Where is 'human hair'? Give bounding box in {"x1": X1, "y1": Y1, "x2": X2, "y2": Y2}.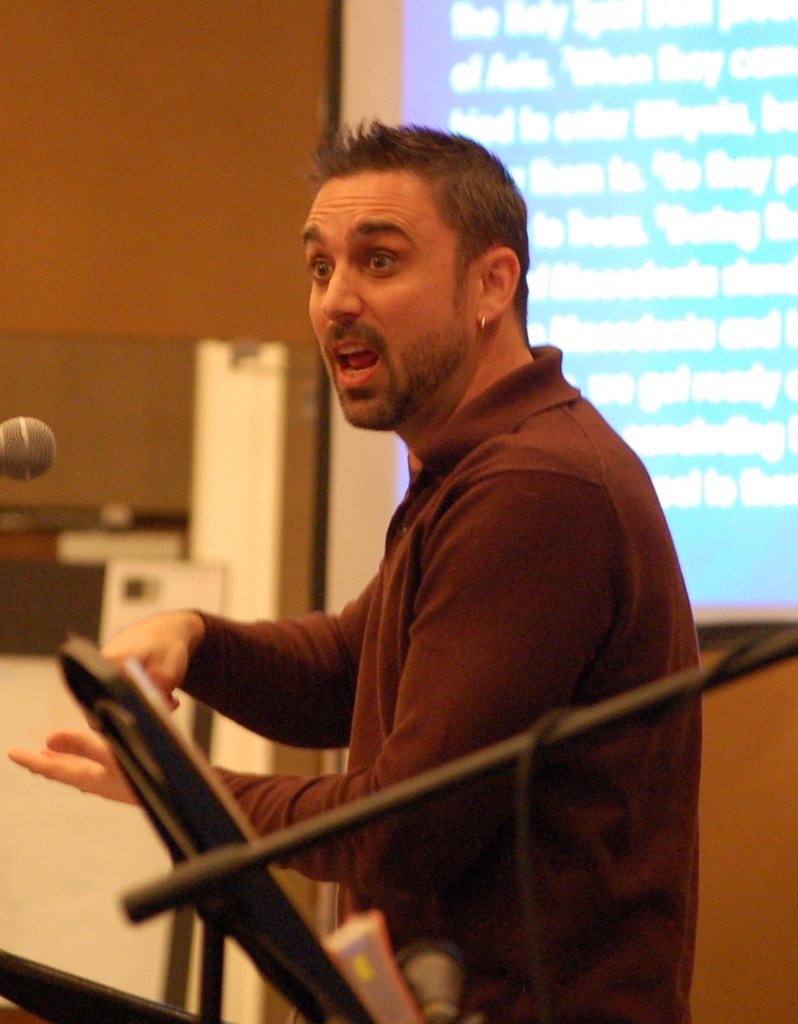
{"x1": 300, "y1": 114, "x2": 531, "y2": 350}.
